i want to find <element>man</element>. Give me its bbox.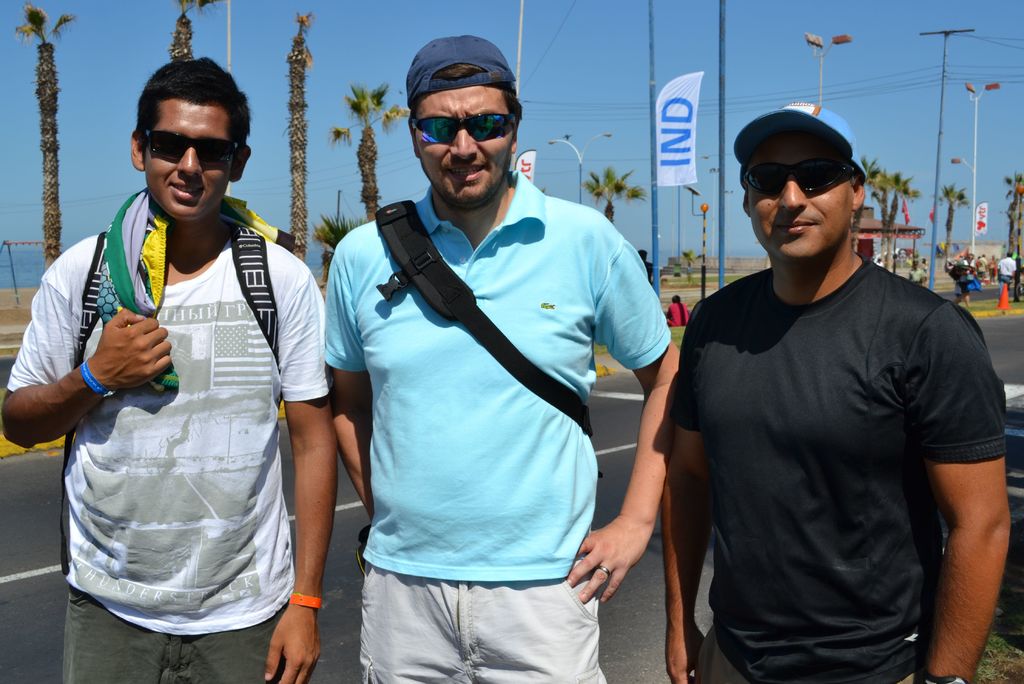
detection(665, 297, 690, 325).
